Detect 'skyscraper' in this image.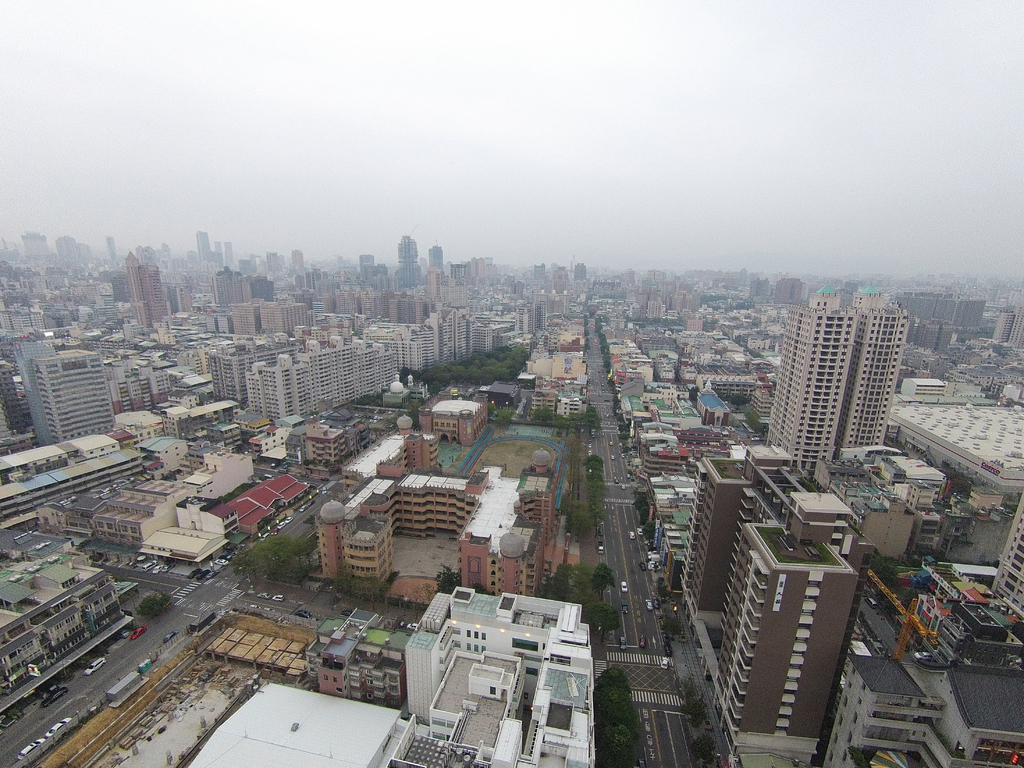
Detection: bbox=(769, 280, 870, 460).
